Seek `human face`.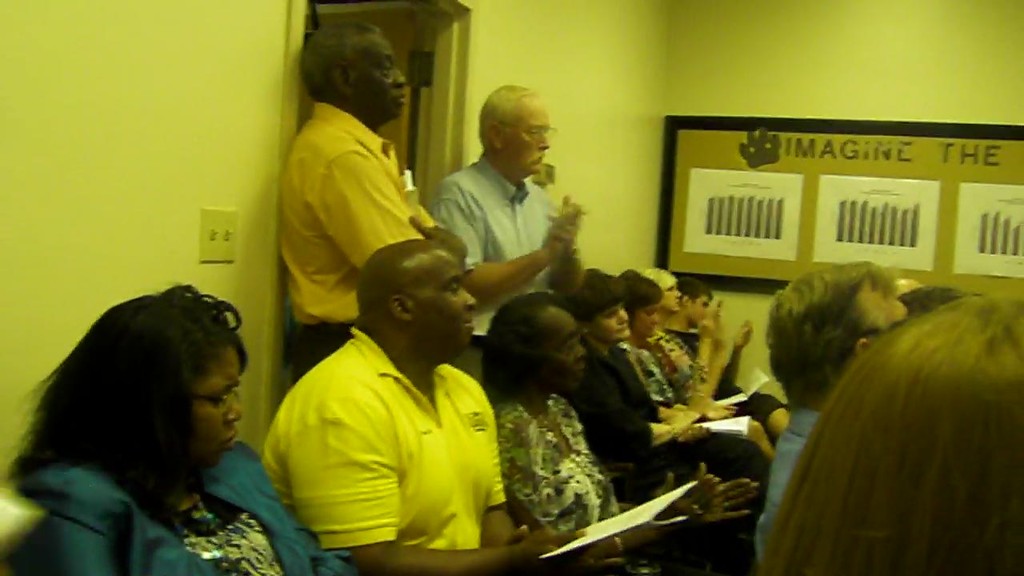
locate(349, 33, 407, 120).
